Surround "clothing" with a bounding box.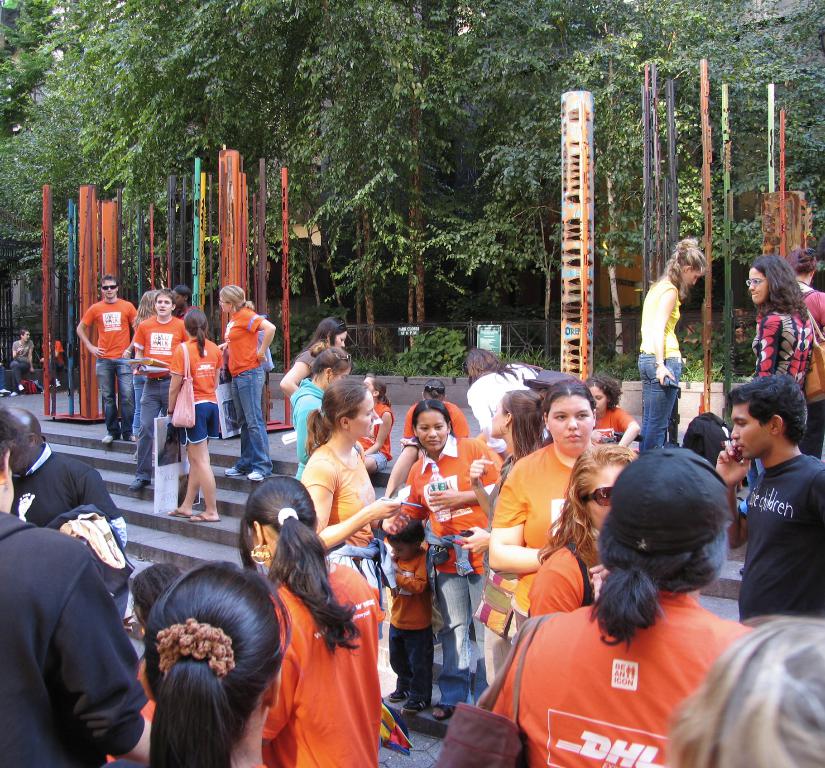
[402,396,456,537].
